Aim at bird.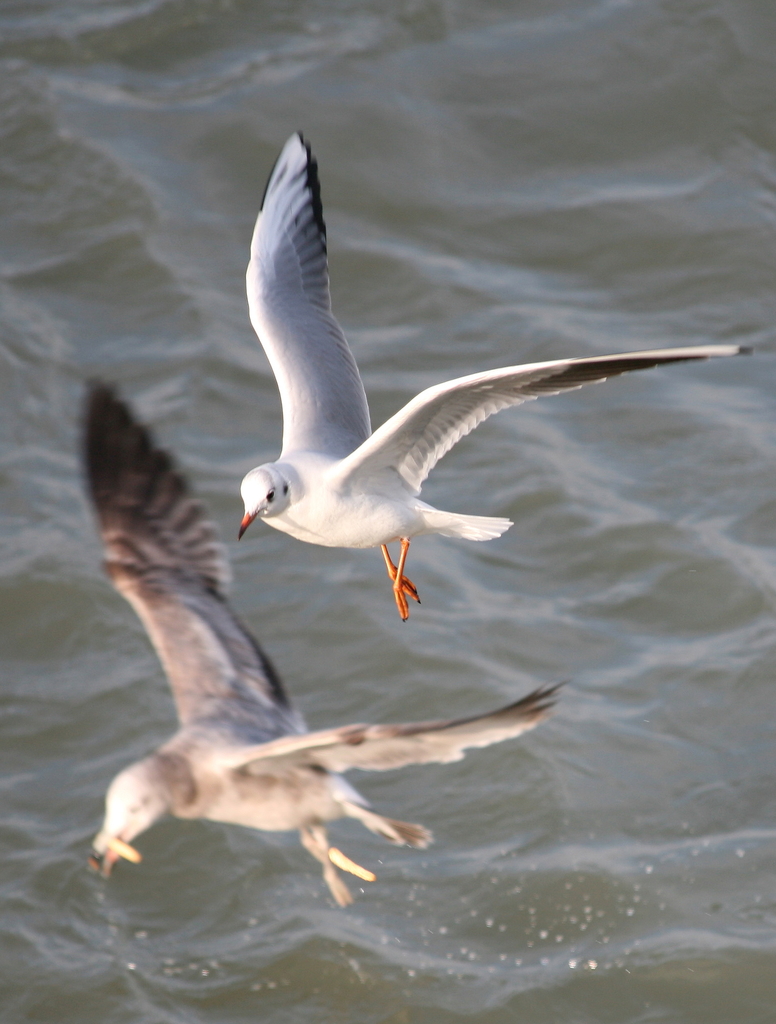
Aimed at (79,371,579,913).
